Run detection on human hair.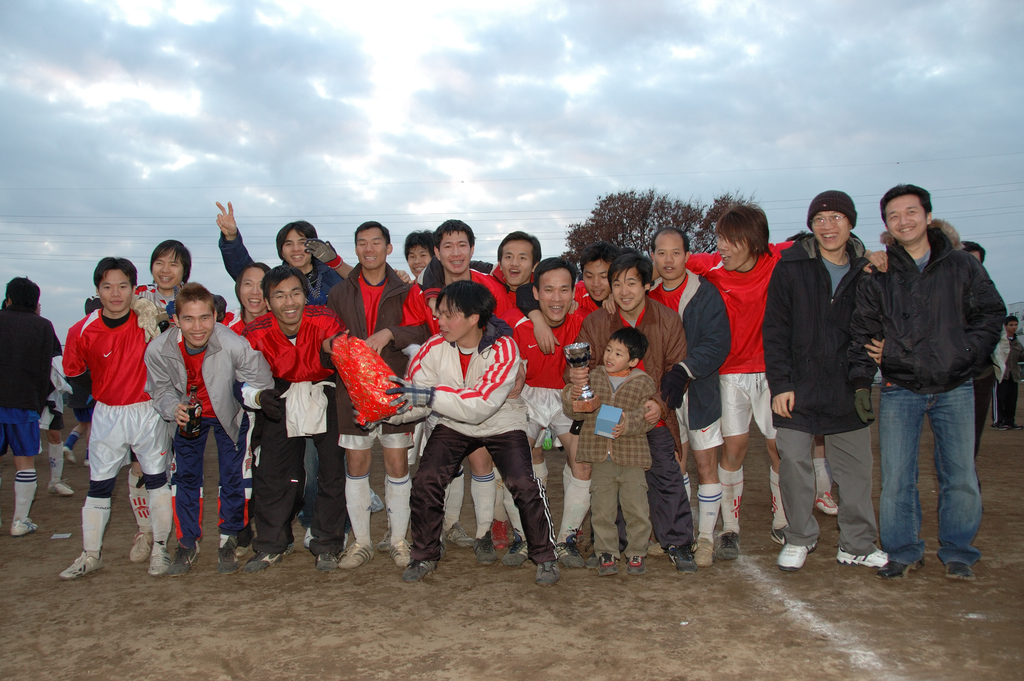
Result: bbox(1005, 316, 1018, 325).
